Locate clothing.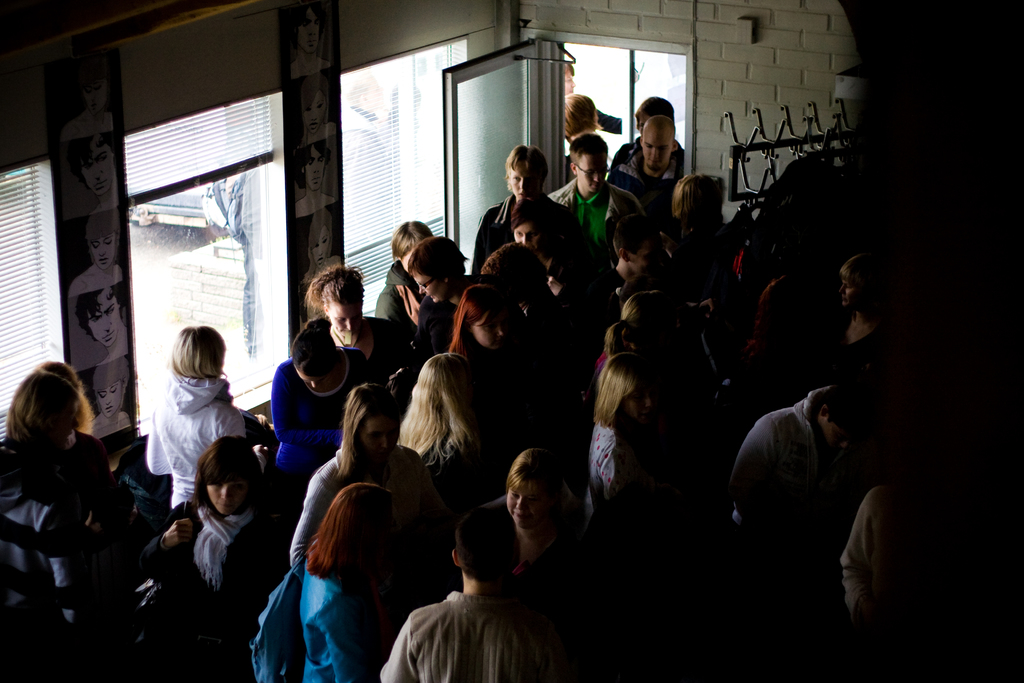
Bounding box: [385, 595, 553, 682].
